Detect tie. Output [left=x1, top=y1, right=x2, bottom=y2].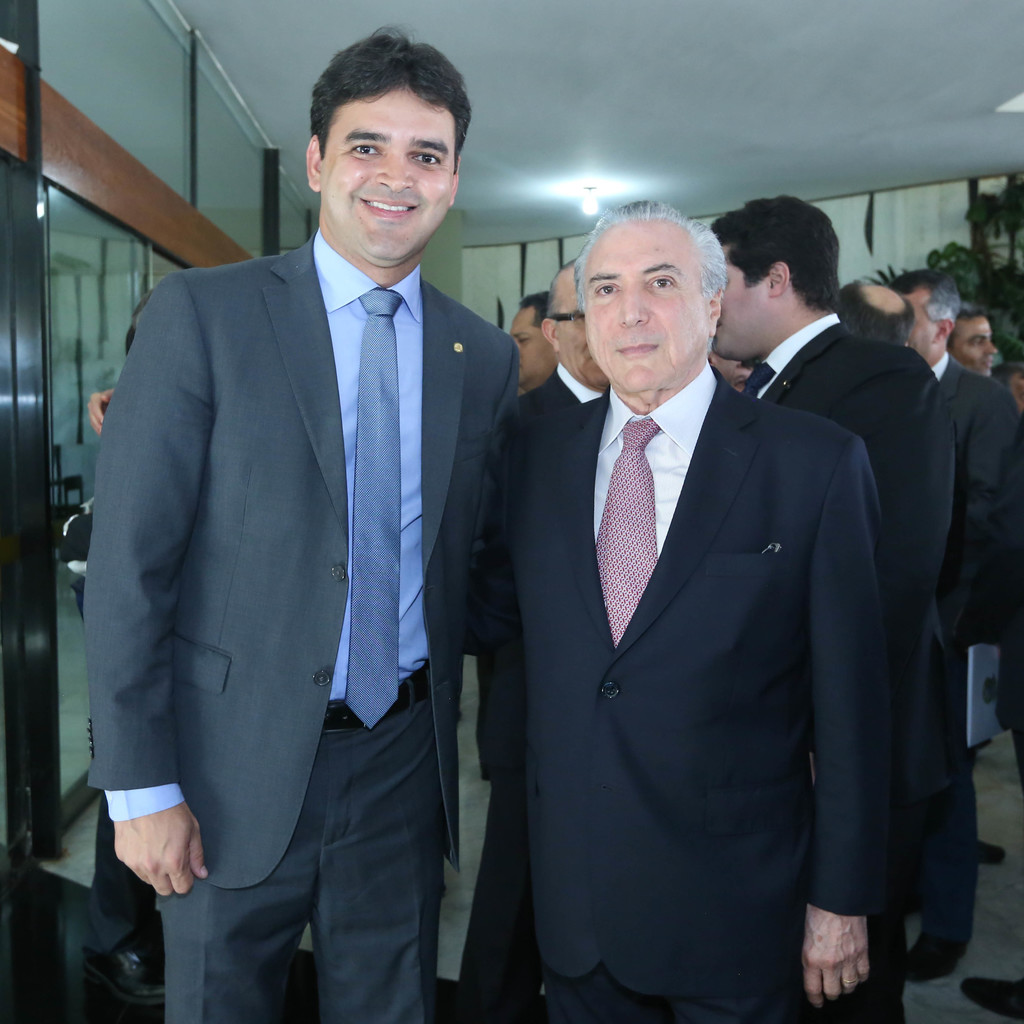
[left=593, top=410, right=659, bottom=655].
